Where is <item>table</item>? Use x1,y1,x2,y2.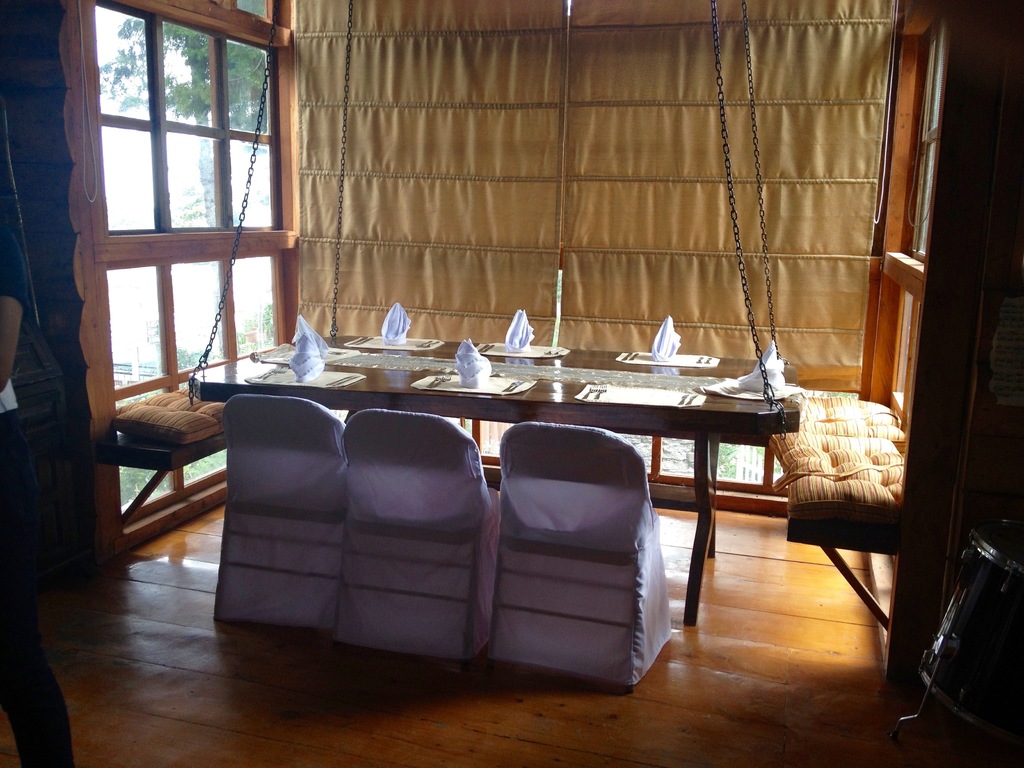
213,364,782,656.
